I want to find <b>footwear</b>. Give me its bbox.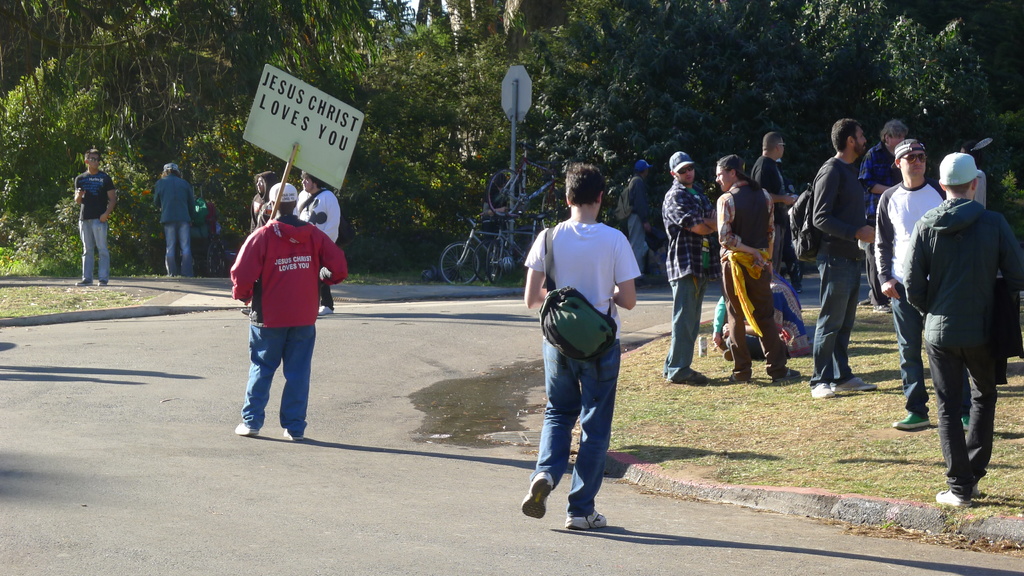
811/377/836/402.
